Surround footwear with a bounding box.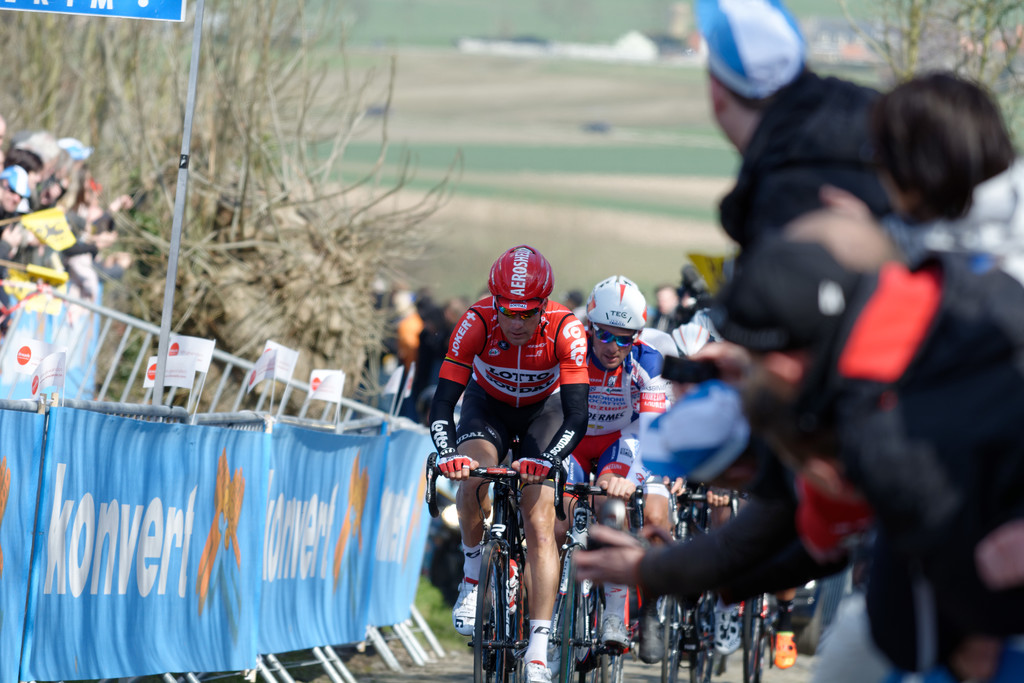
BBox(701, 607, 741, 652).
